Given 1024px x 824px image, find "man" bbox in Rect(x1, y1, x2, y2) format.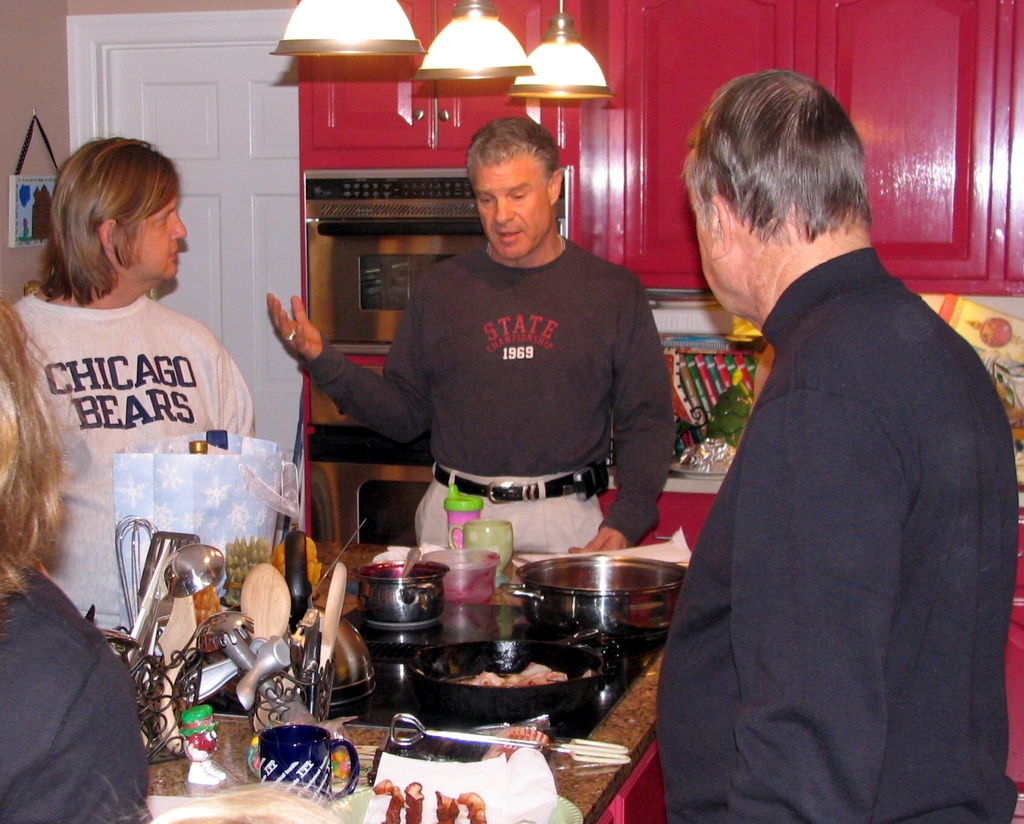
Rect(652, 67, 1007, 823).
